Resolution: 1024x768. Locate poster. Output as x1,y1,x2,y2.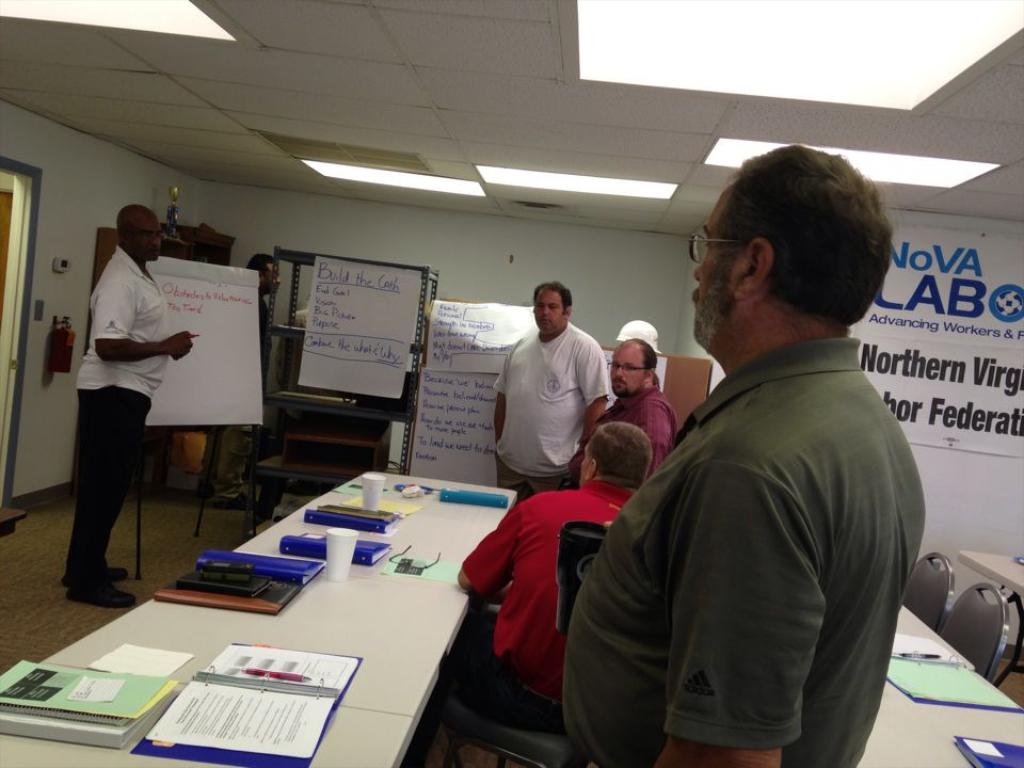
853,223,1023,464.
